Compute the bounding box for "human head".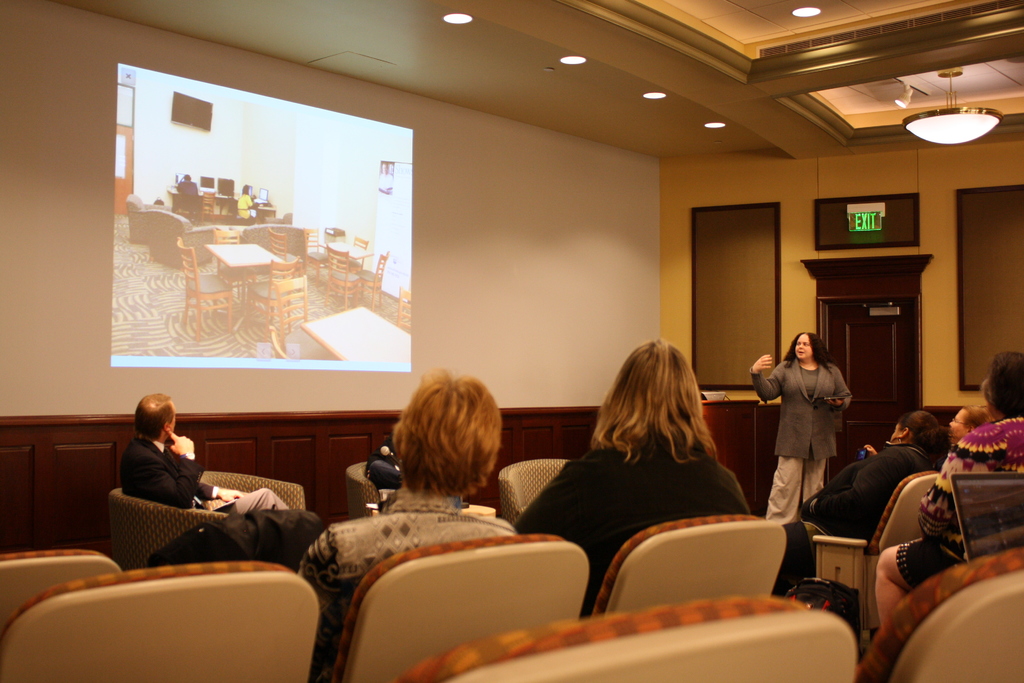
detection(888, 409, 942, 443).
